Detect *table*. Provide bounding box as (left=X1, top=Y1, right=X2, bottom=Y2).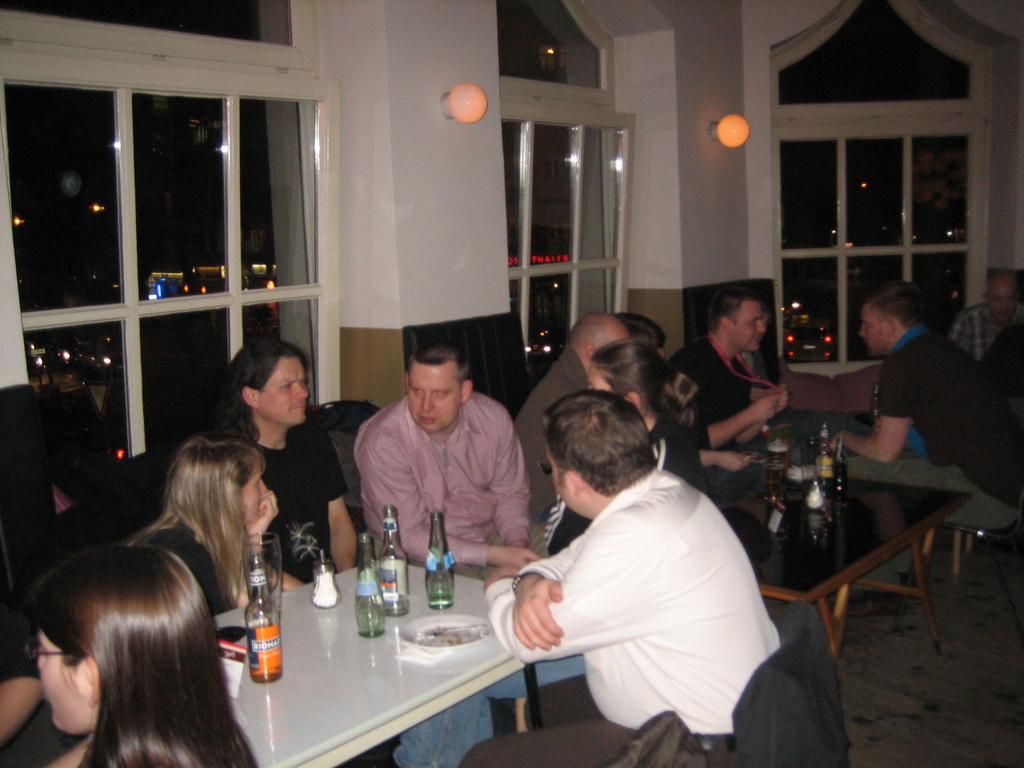
(left=723, top=465, right=968, bottom=658).
